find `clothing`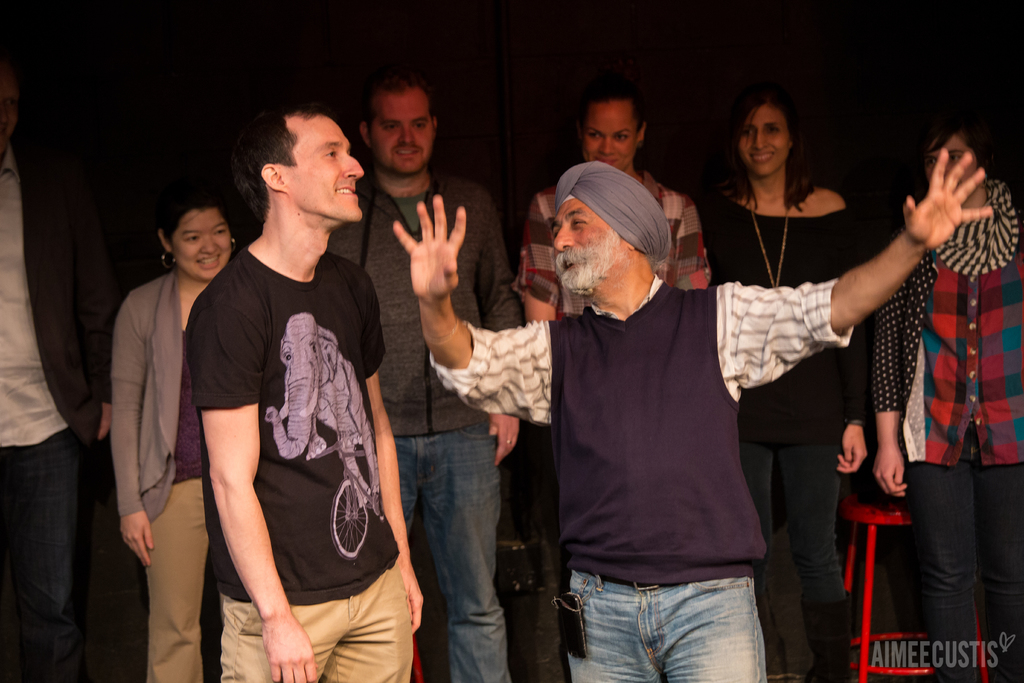
0/140/110/682
